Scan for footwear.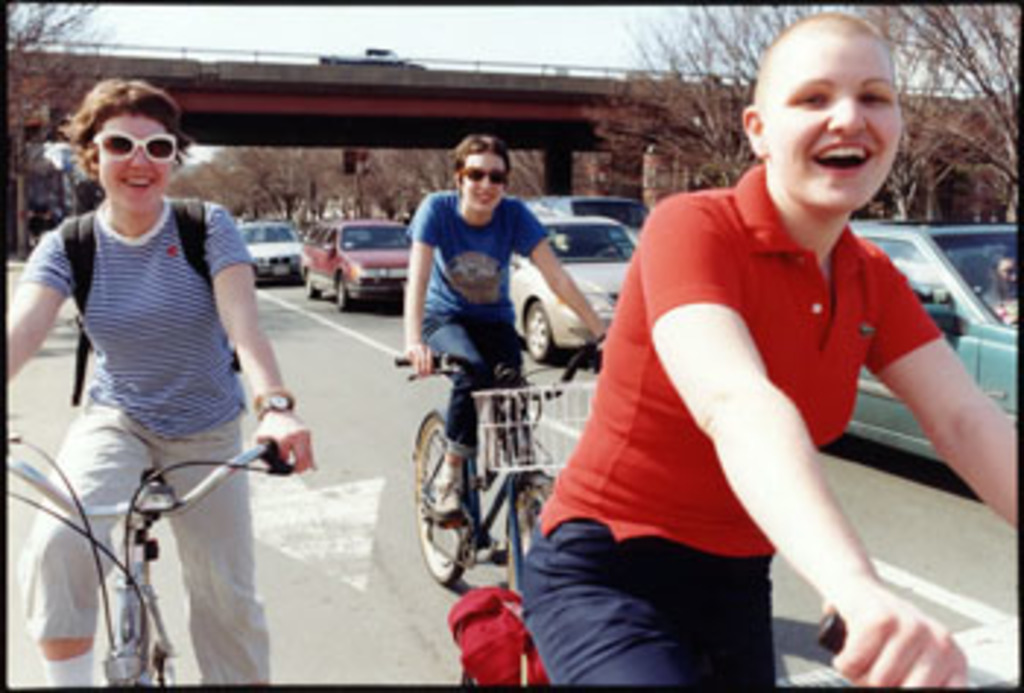
Scan result: detection(424, 494, 477, 526).
